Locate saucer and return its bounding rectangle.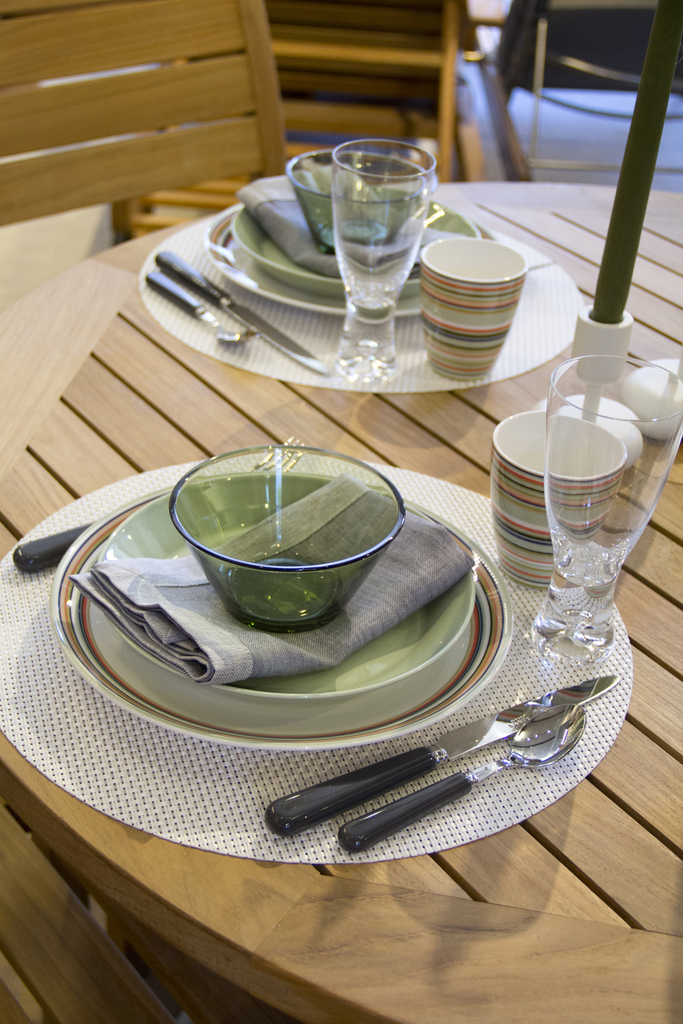
box(230, 168, 484, 289).
